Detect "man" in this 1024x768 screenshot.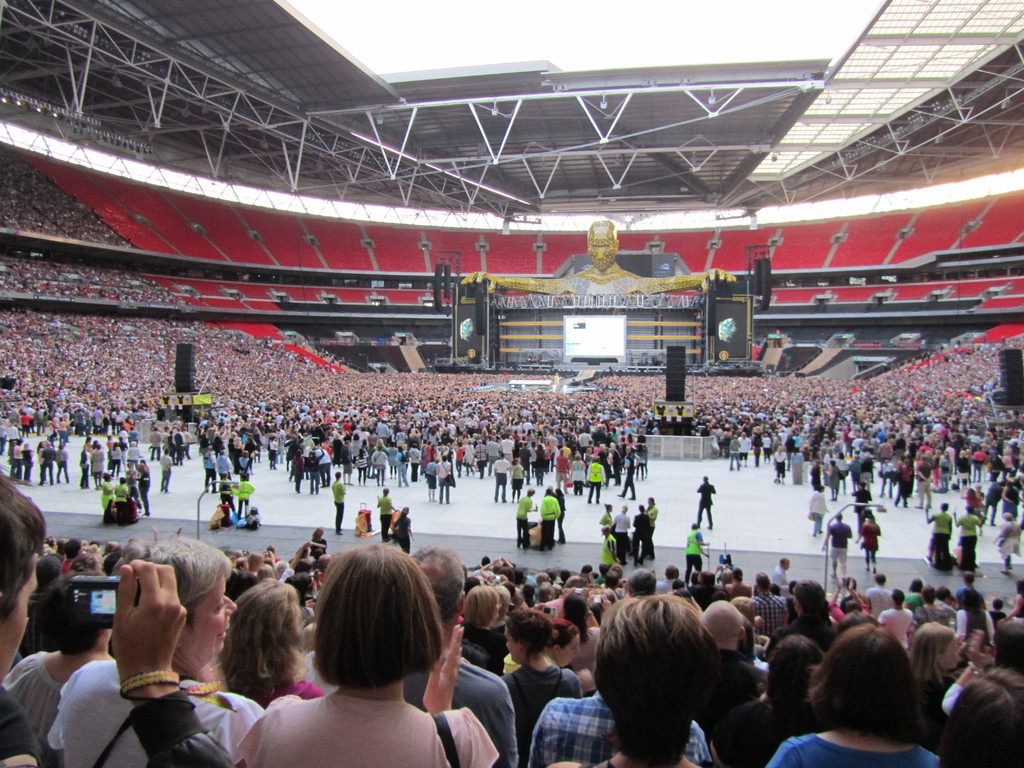
Detection: [x1=925, y1=502, x2=955, y2=564].
